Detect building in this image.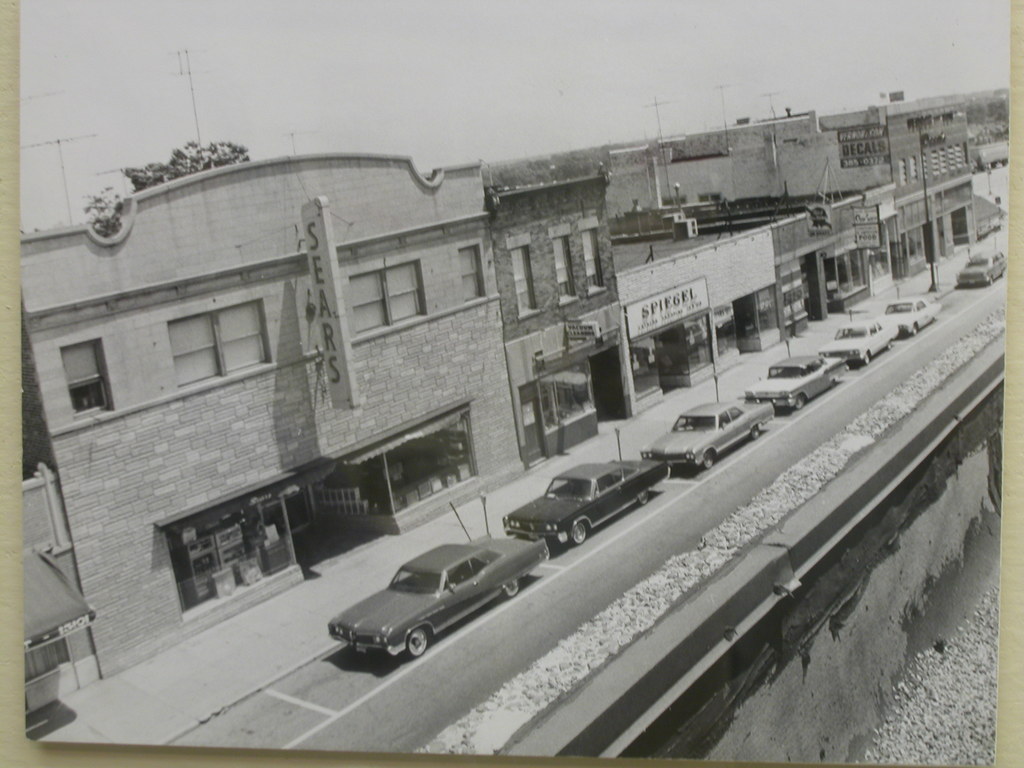
Detection: 21, 170, 525, 678.
